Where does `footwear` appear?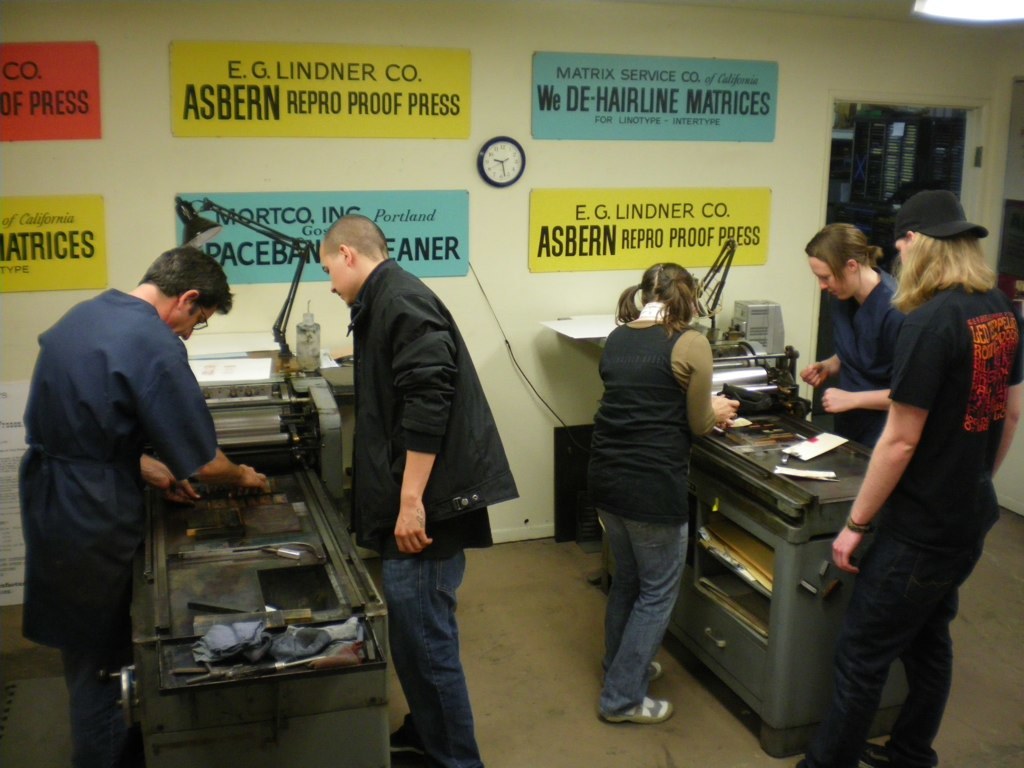
Appears at [856,737,903,767].
